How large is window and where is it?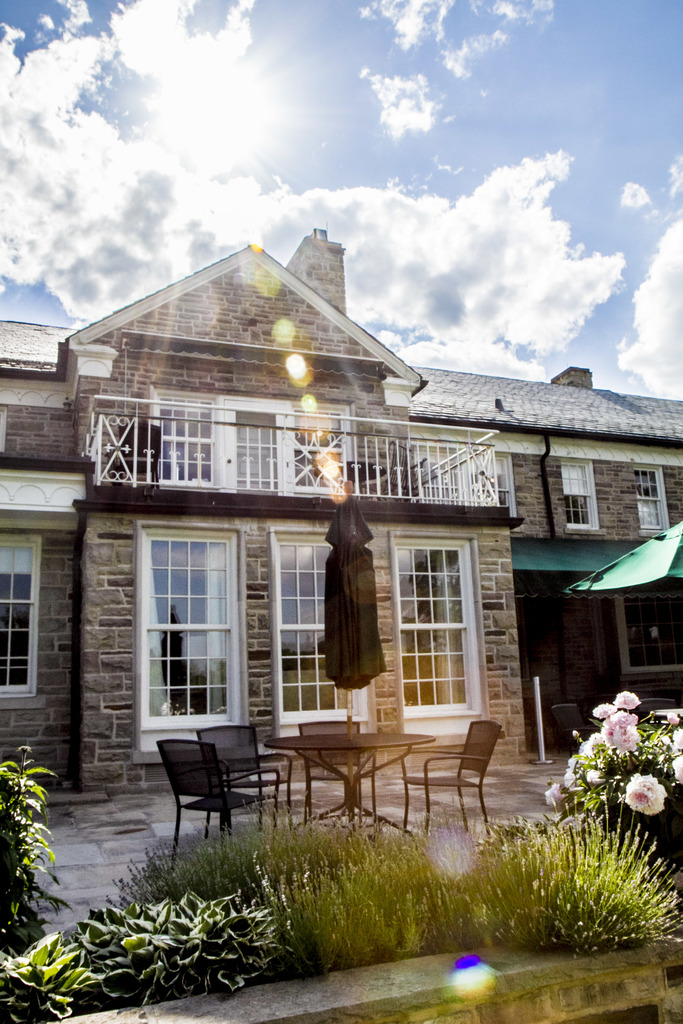
Bounding box: (x1=162, y1=399, x2=220, y2=476).
